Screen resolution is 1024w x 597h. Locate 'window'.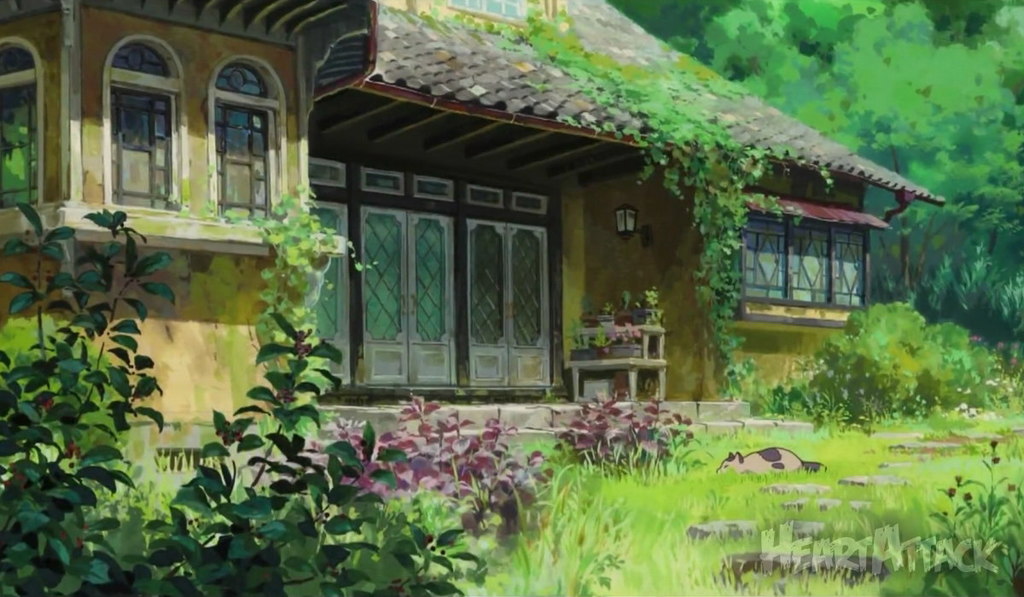
<region>354, 158, 573, 385</region>.
